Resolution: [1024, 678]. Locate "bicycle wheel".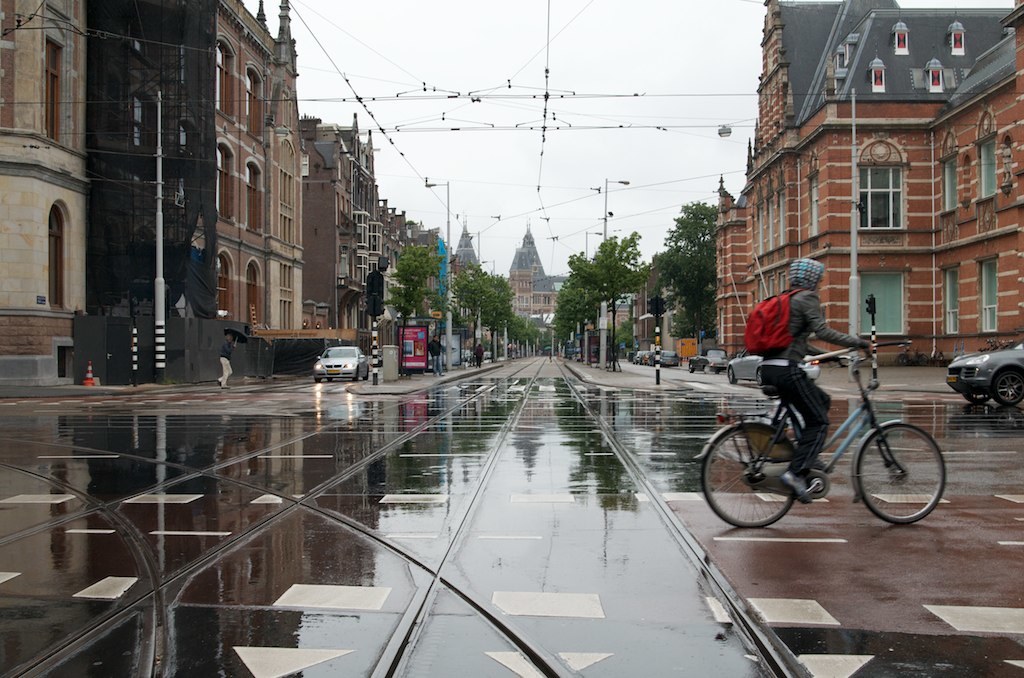
pyautogui.locateOnScreen(848, 423, 950, 528).
